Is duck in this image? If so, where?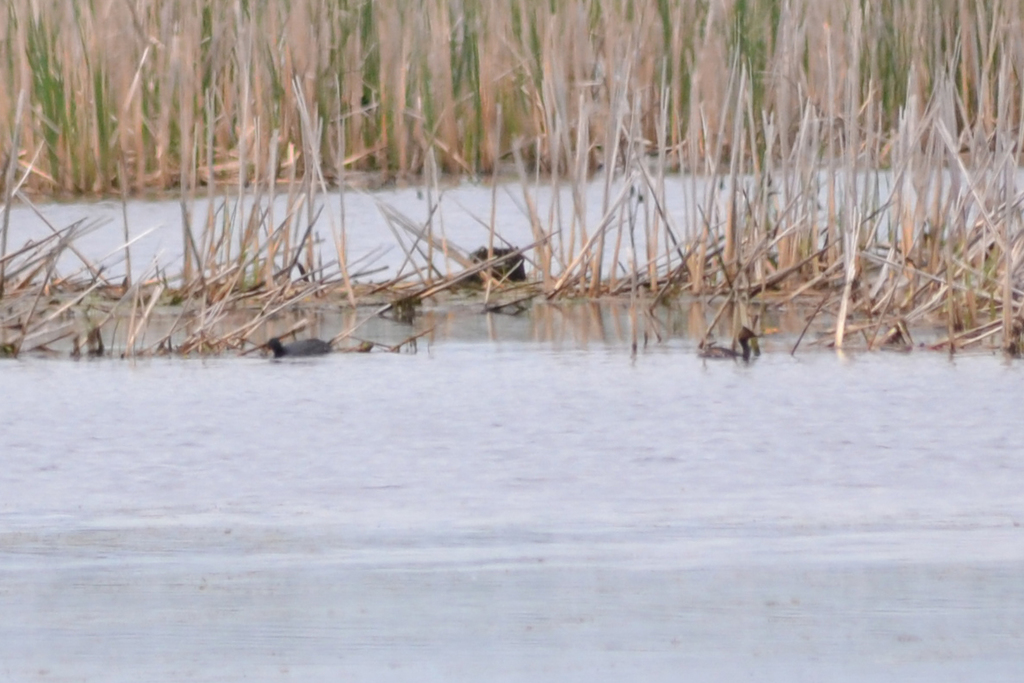
Yes, at {"left": 696, "top": 323, "right": 776, "bottom": 358}.
